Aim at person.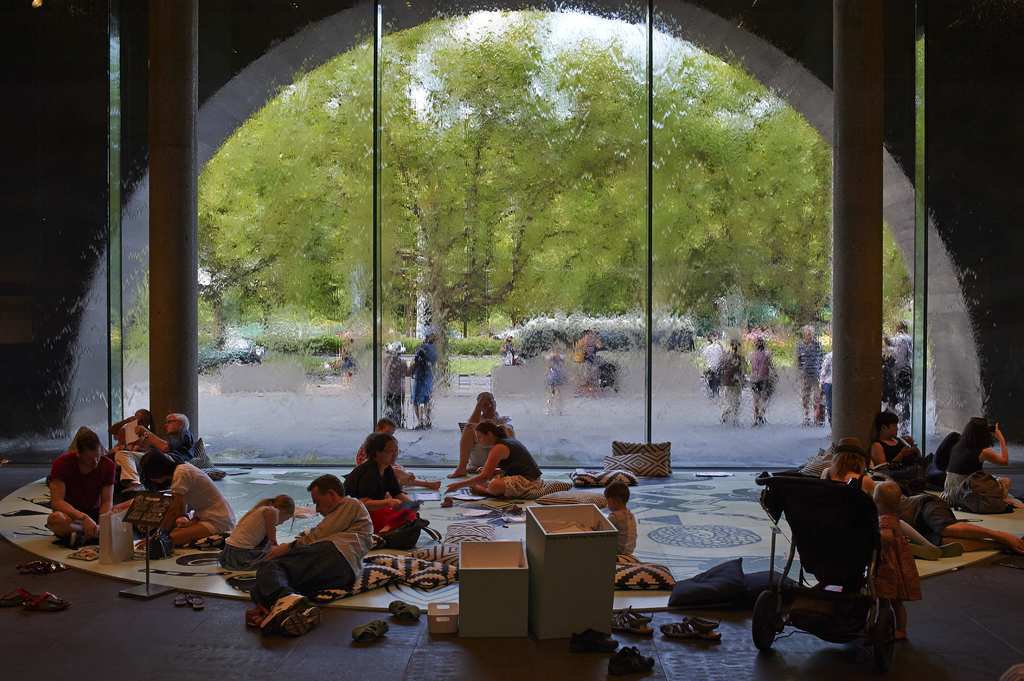
Aimed at rect(118, 412, 201, 478).
